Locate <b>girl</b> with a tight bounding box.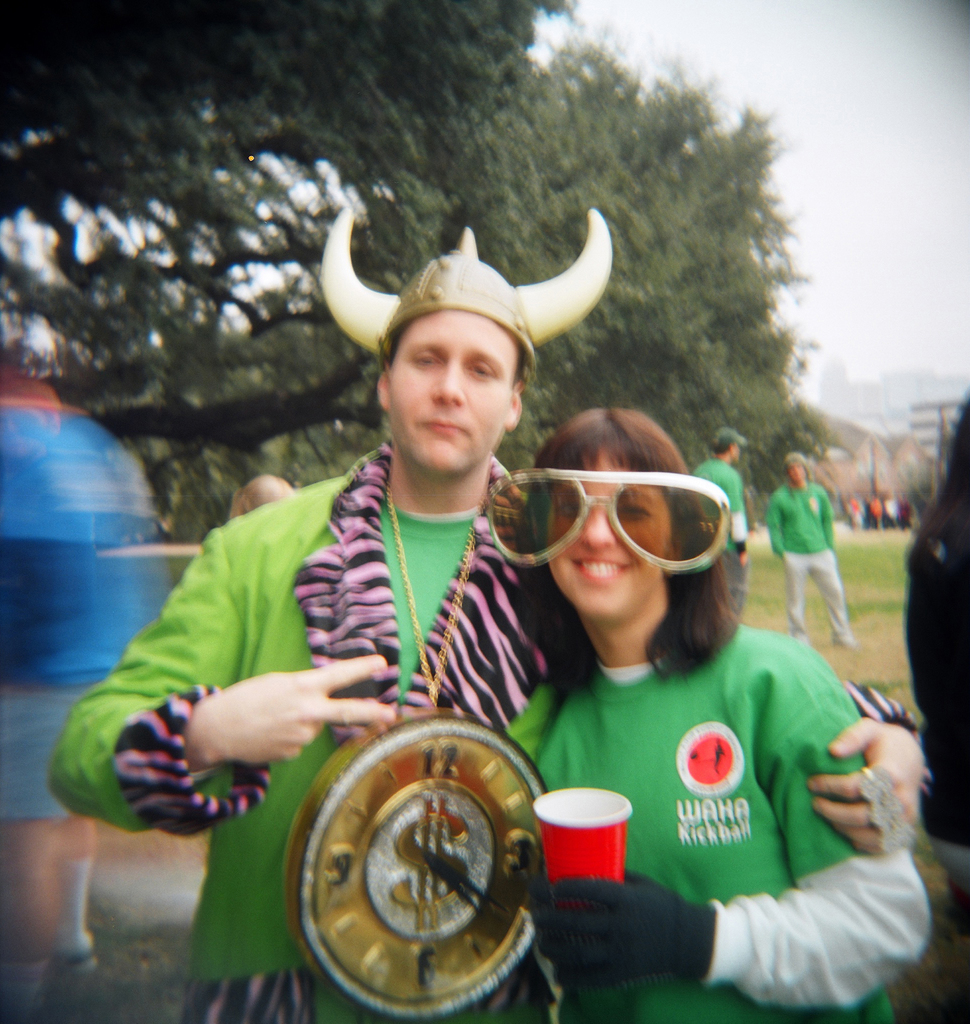
bbox=(497, 404, 935, 1023).
